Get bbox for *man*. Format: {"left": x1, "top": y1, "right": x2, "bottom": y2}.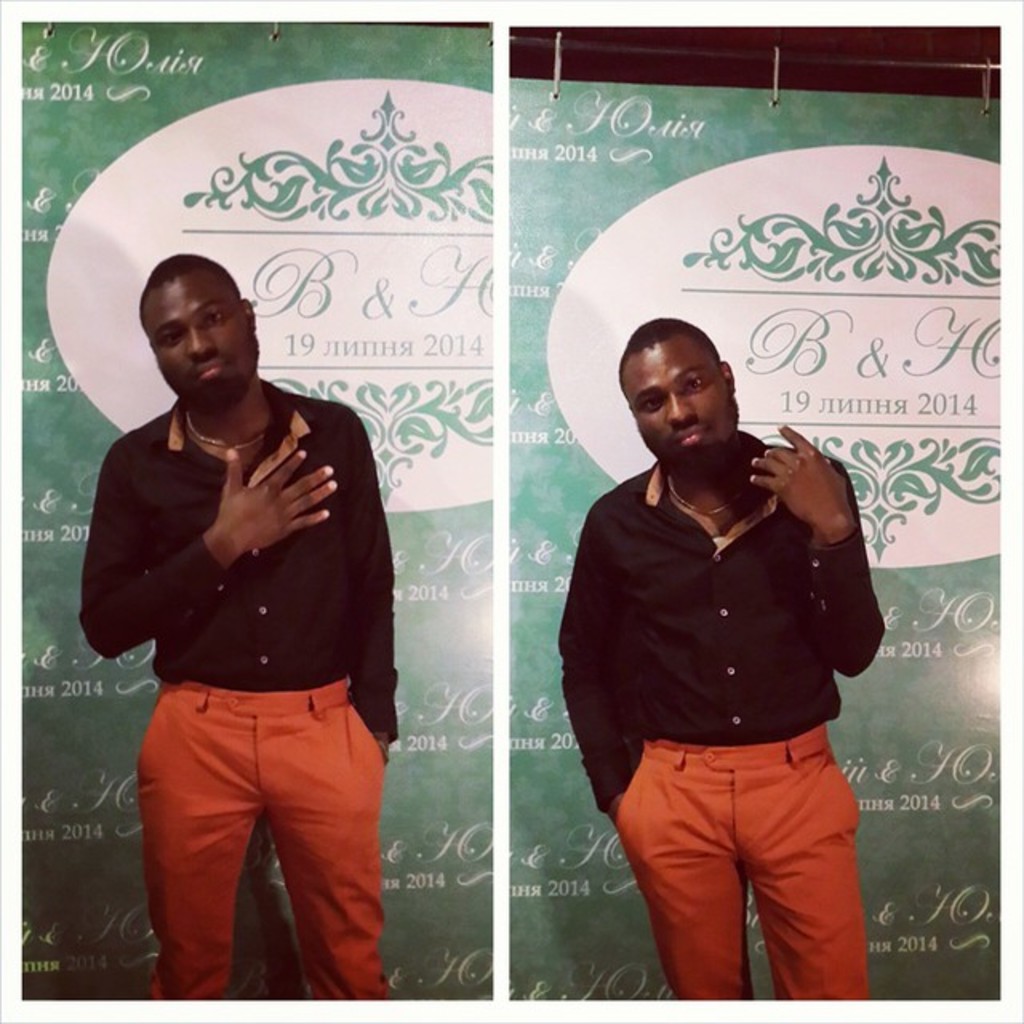
{"left": 555, "top": 312, "right": 888, "bottom": 1002}.
